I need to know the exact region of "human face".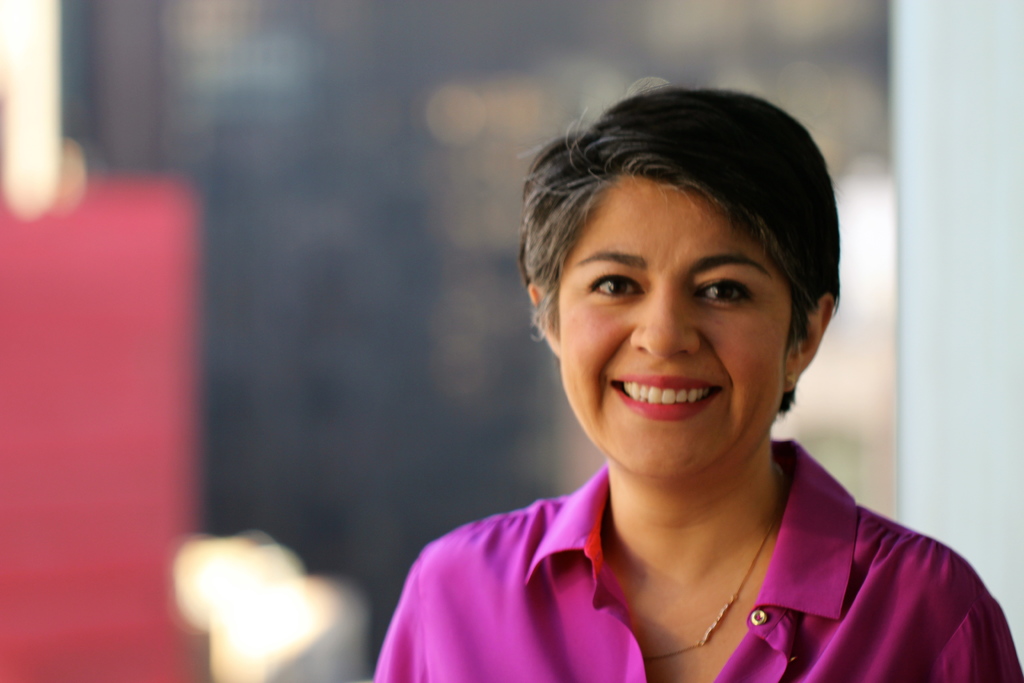
Region: 556:190:794:493.
